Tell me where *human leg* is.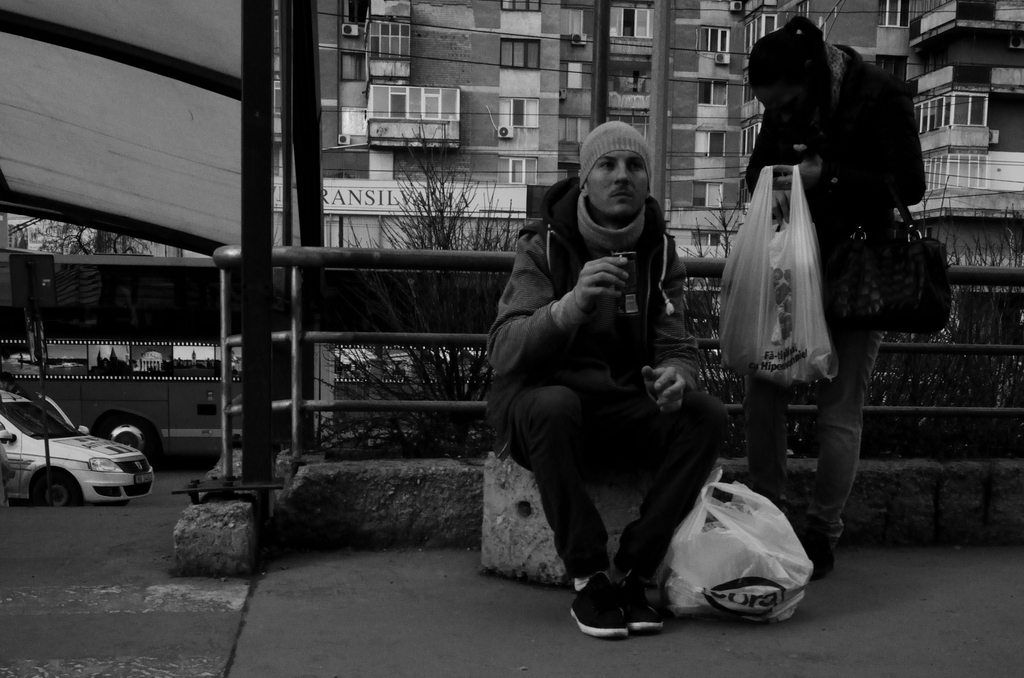
*human leg* is at crop(510, 368, 627, 637).
